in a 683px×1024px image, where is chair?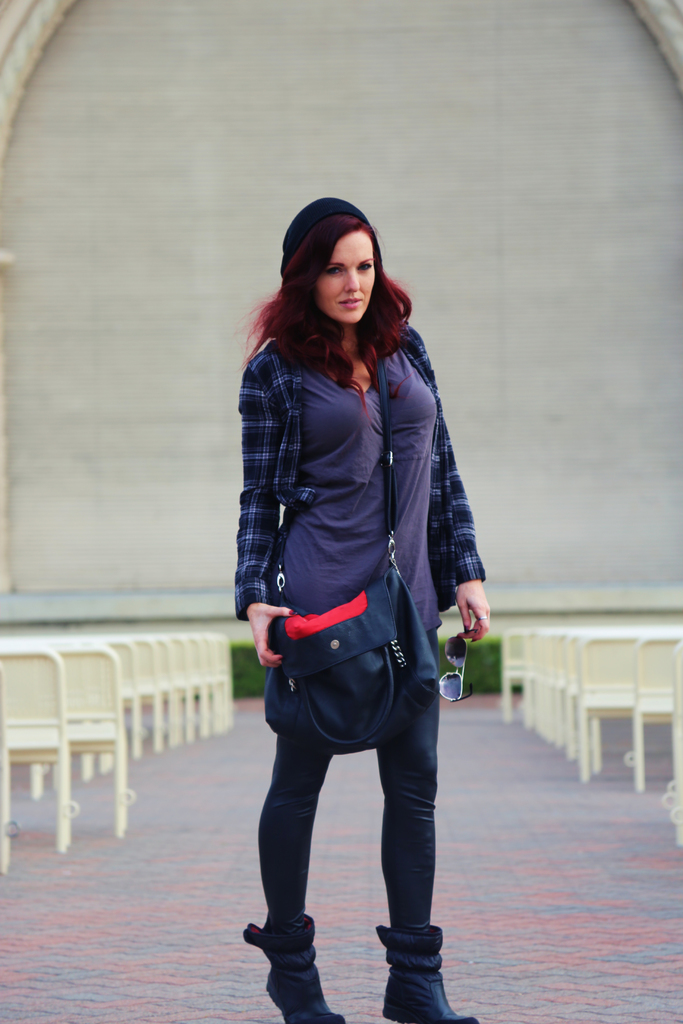
(620, 634, 682, 792).
